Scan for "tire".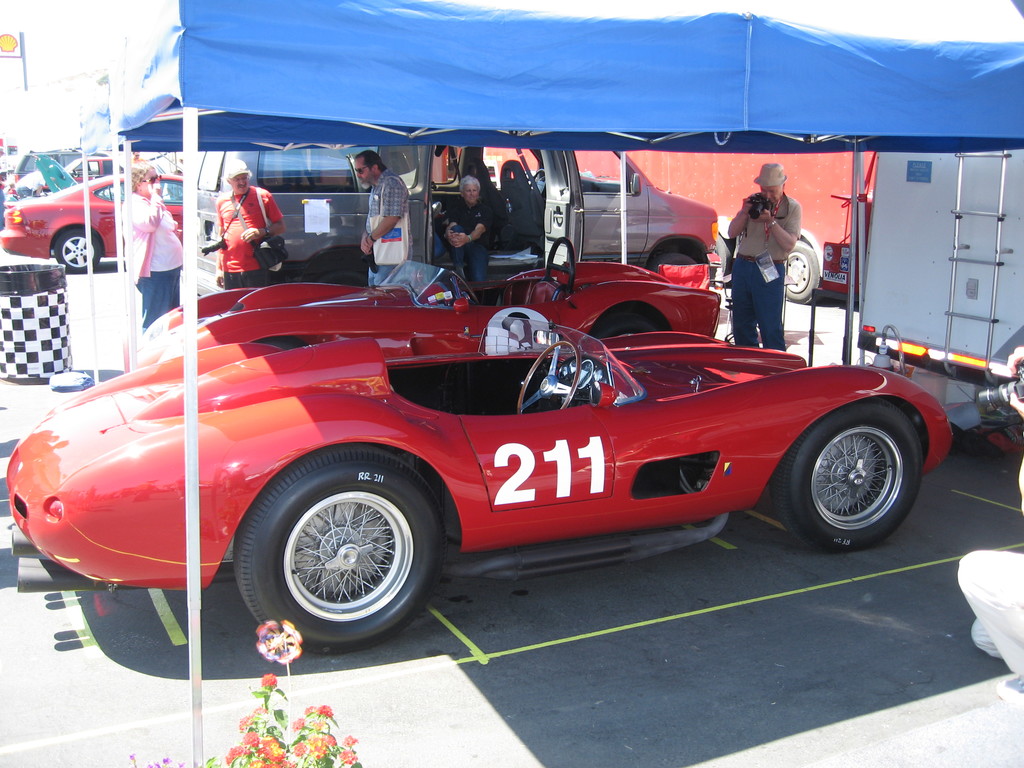
Scan result: box=[324, 267, 375, 288].
